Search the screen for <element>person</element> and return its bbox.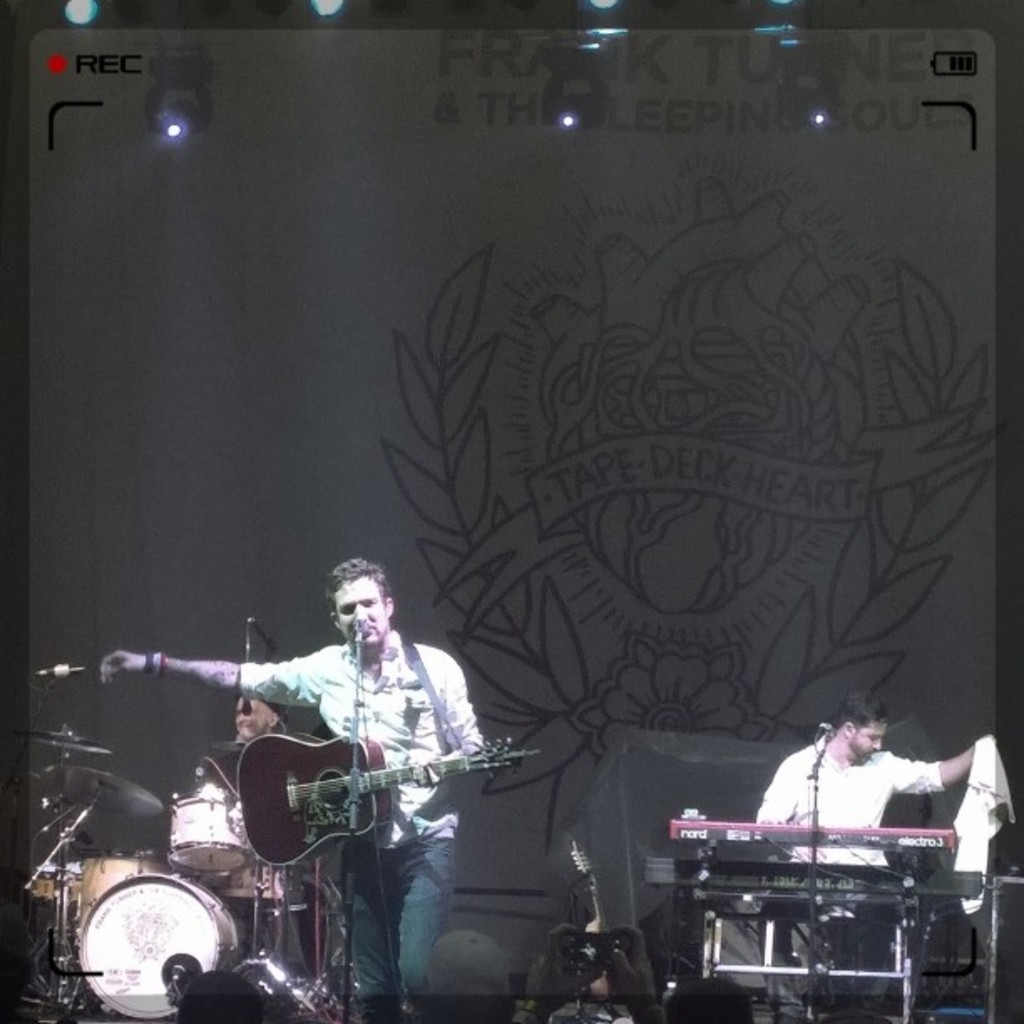
Found: (x1=748, y1=696, x2=977, y2=1022).
